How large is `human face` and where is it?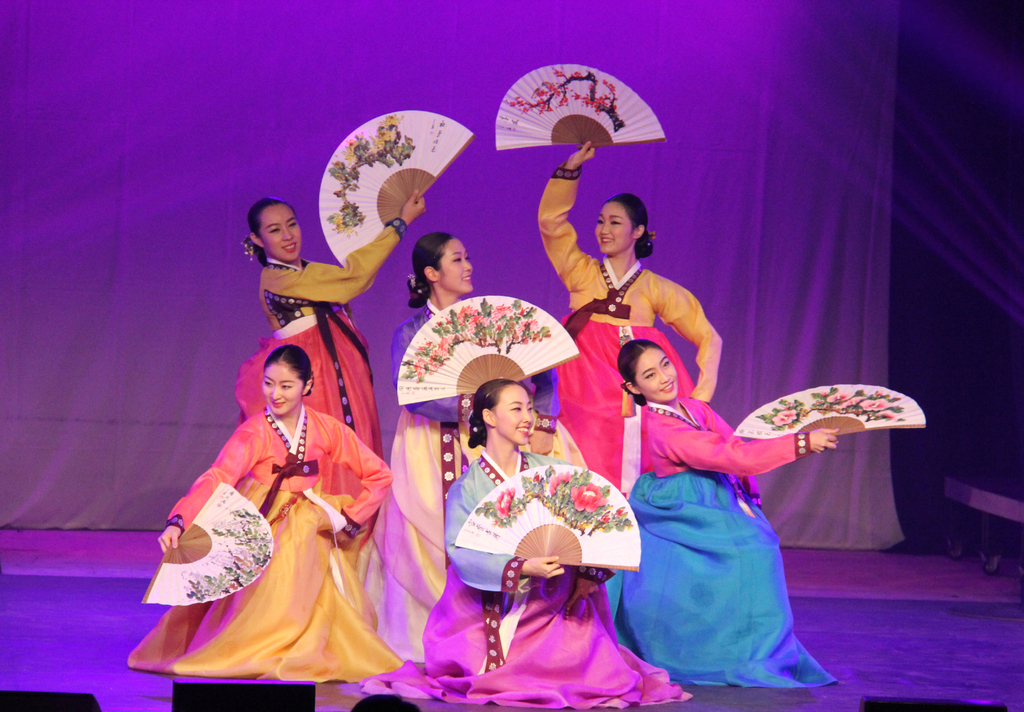
Bounding box: <bbox>595, 202, 634, 250</bbox>.
